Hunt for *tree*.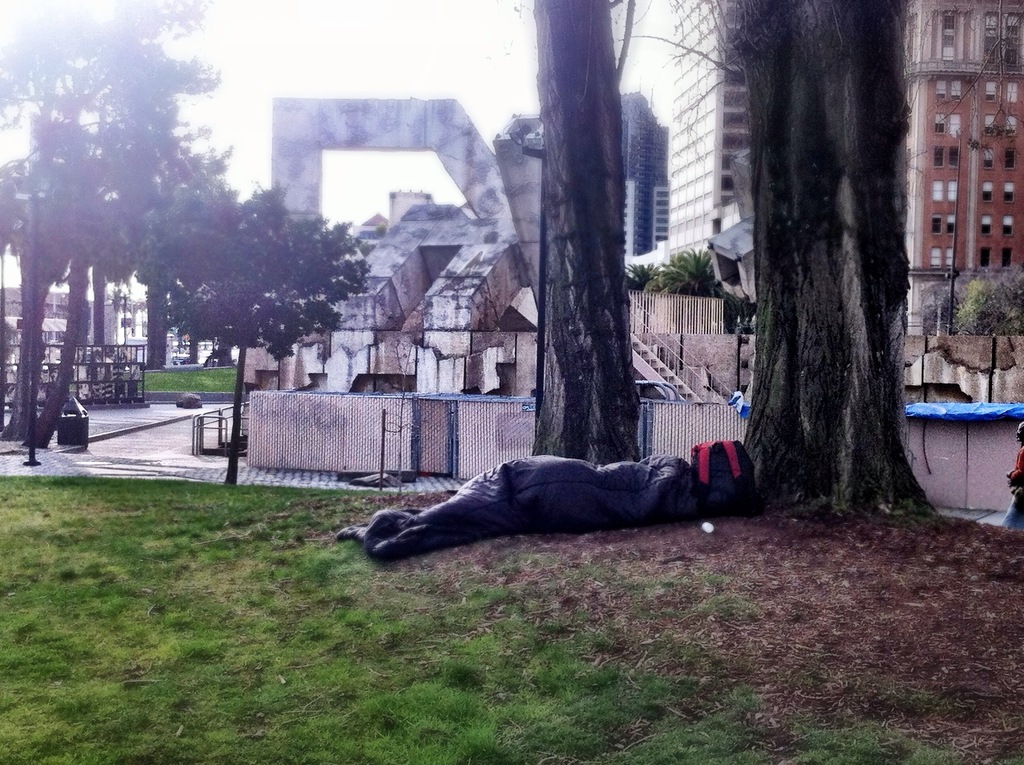
Hunted down at (660,0,931,517).
